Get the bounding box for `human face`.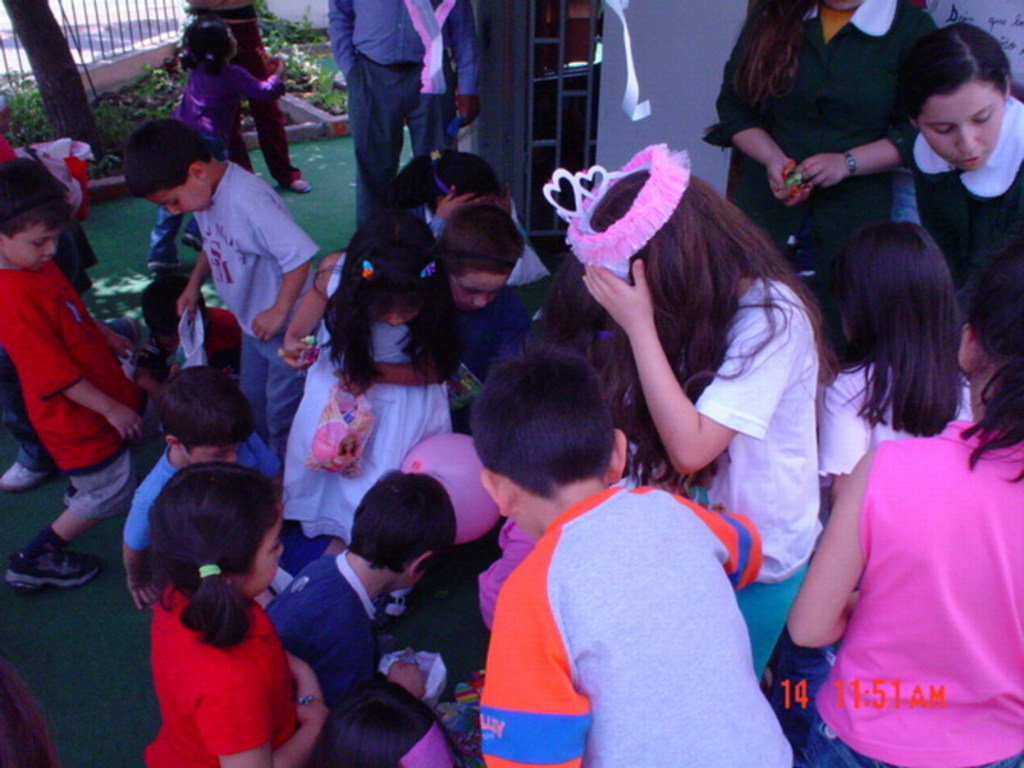
l=372, t=306, r=415, b=323.
